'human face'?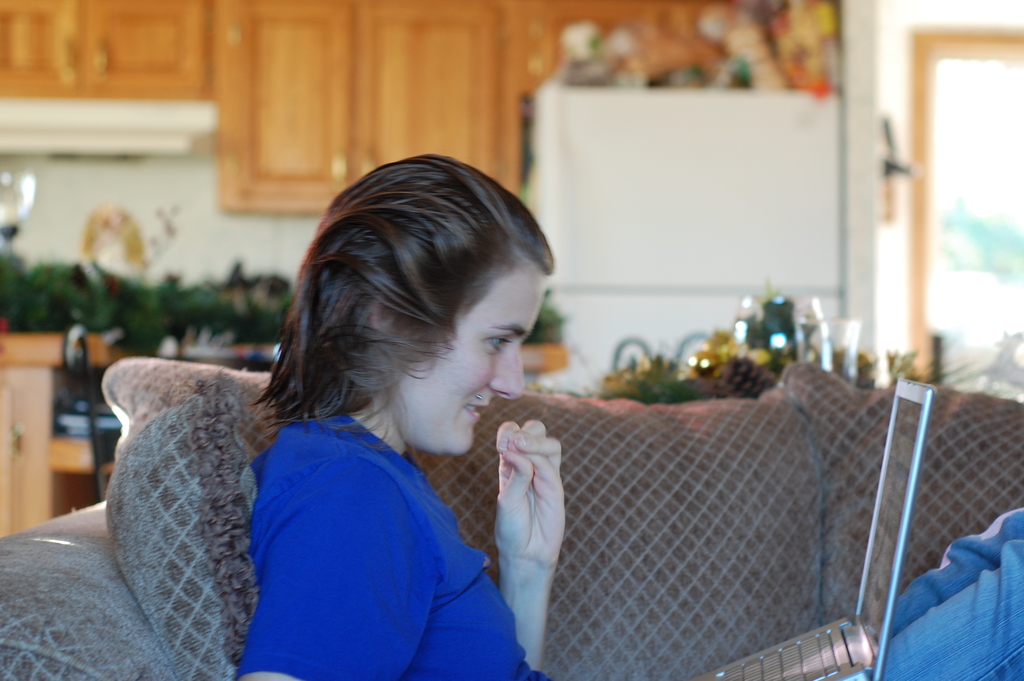
[406, 259, 547, 458]
